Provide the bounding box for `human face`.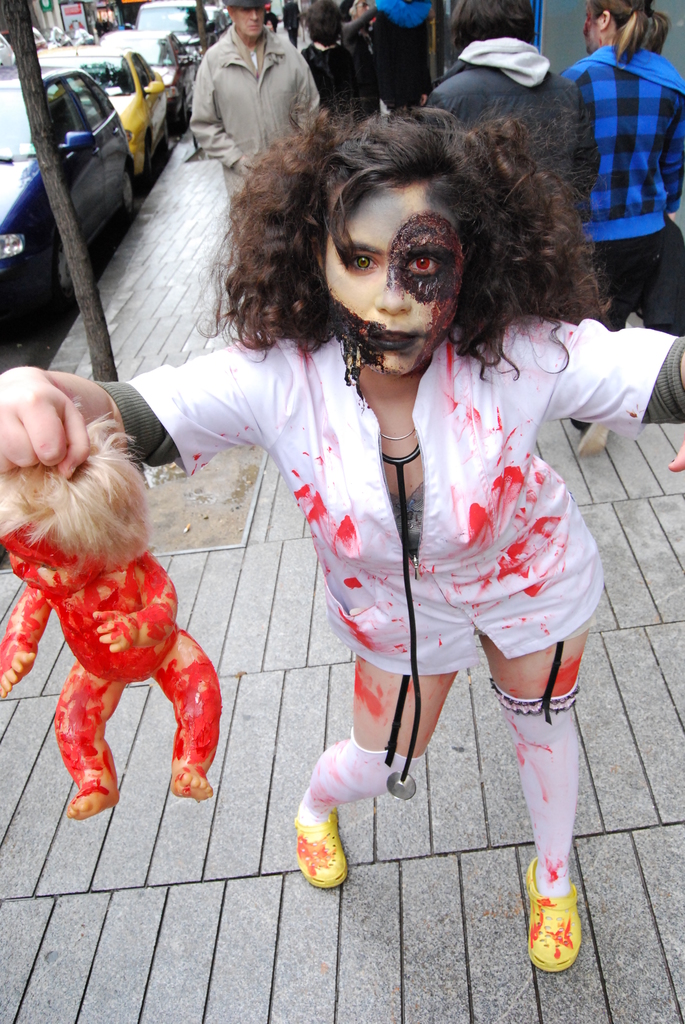
box=[232, 6, 265, 36].
